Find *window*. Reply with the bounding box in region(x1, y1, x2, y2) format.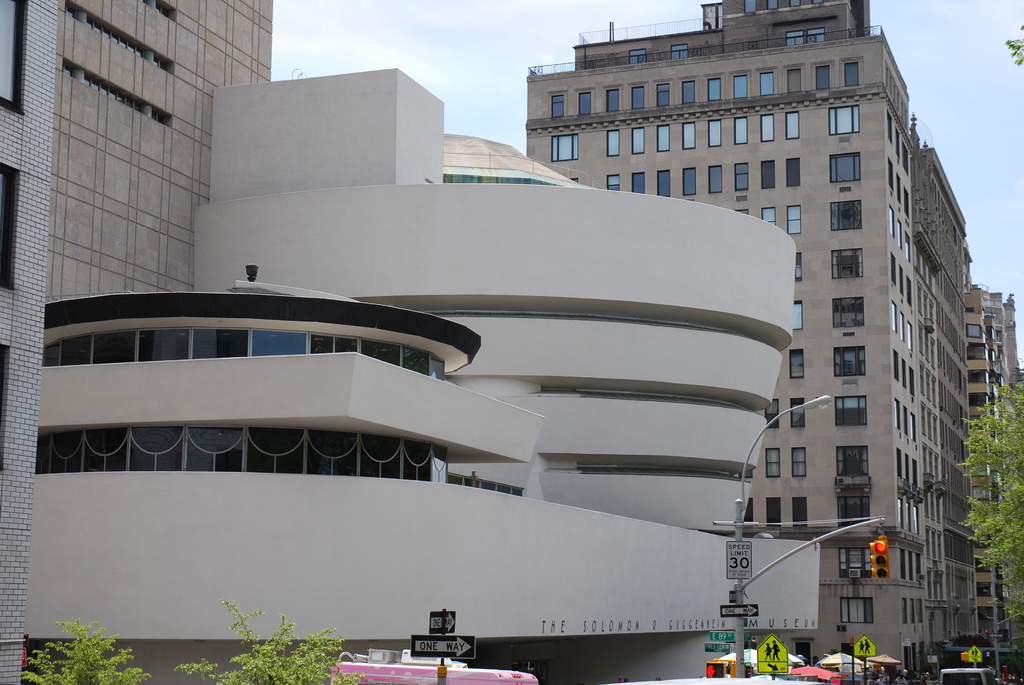
region(828, 195, 863, 234).
